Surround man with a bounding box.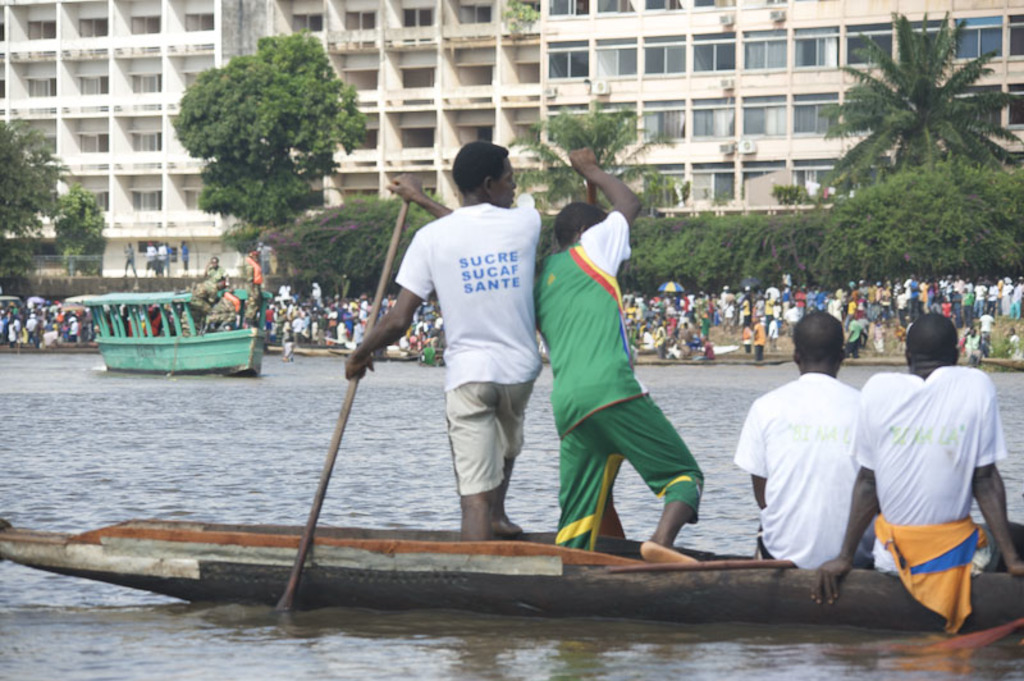
BBox(343, 141, 543, 543).
